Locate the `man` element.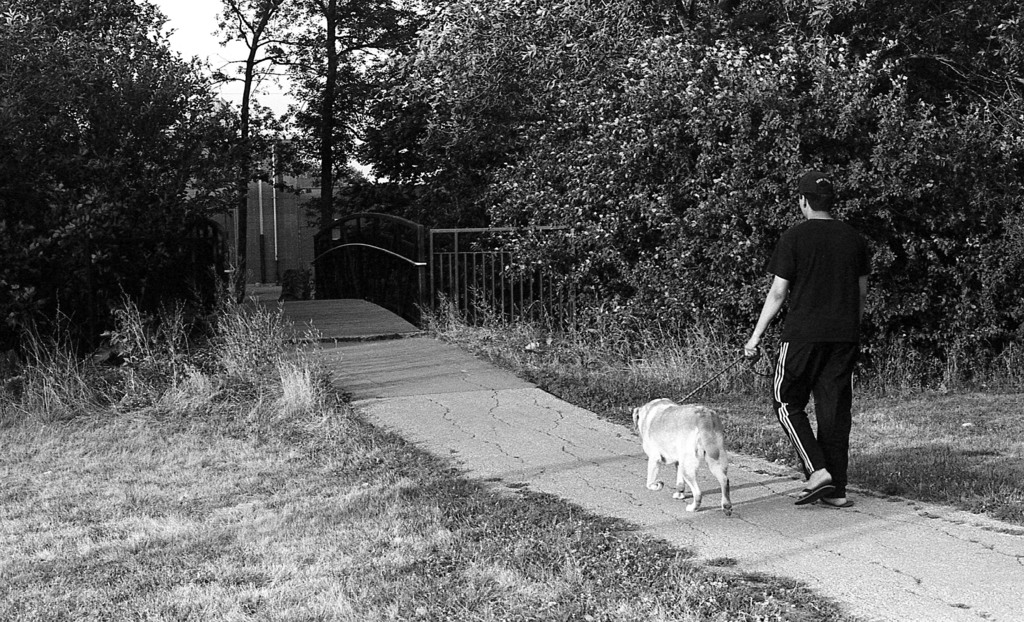
Element bbox: x1=749, y1=170, x2=877, y2=513.
